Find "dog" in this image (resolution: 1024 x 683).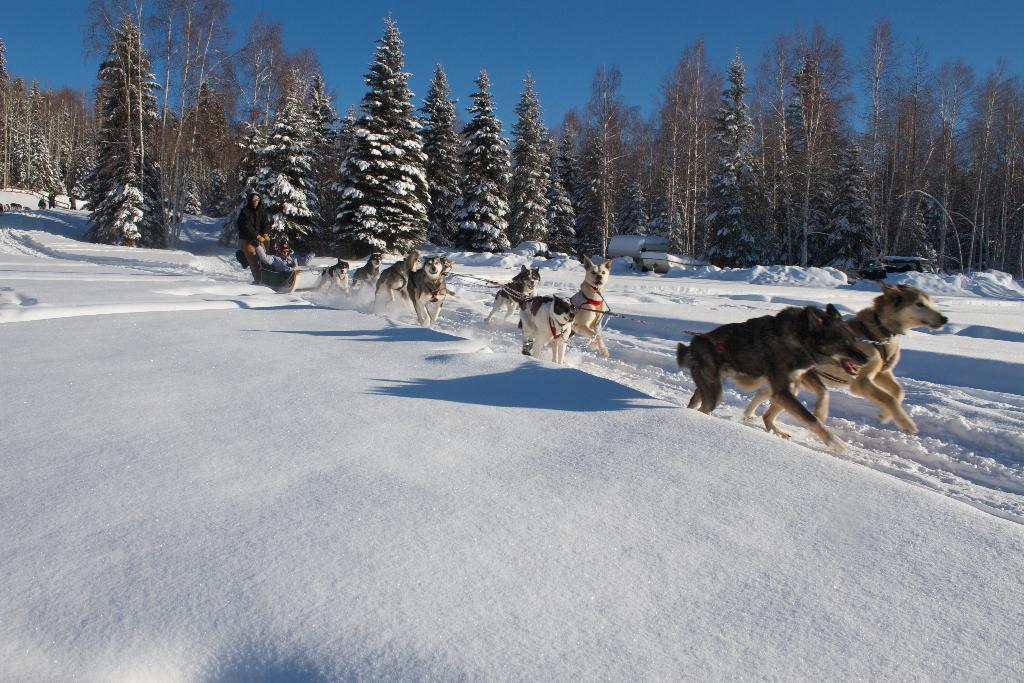
408/254/444/328.
